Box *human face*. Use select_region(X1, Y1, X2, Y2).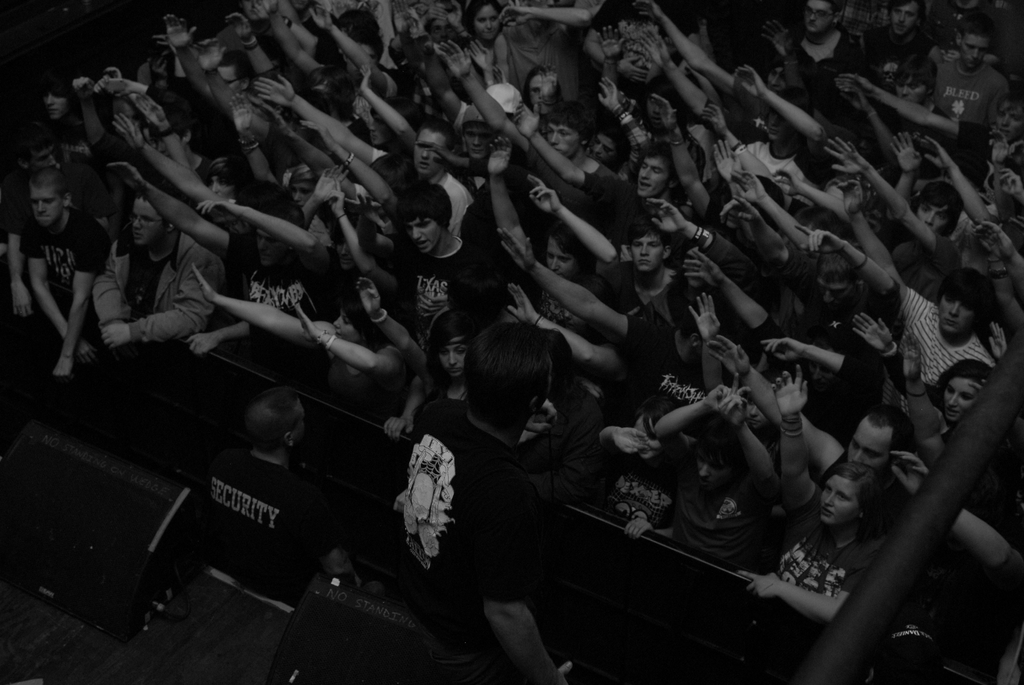
select_region(152, 136, 170, 160).
